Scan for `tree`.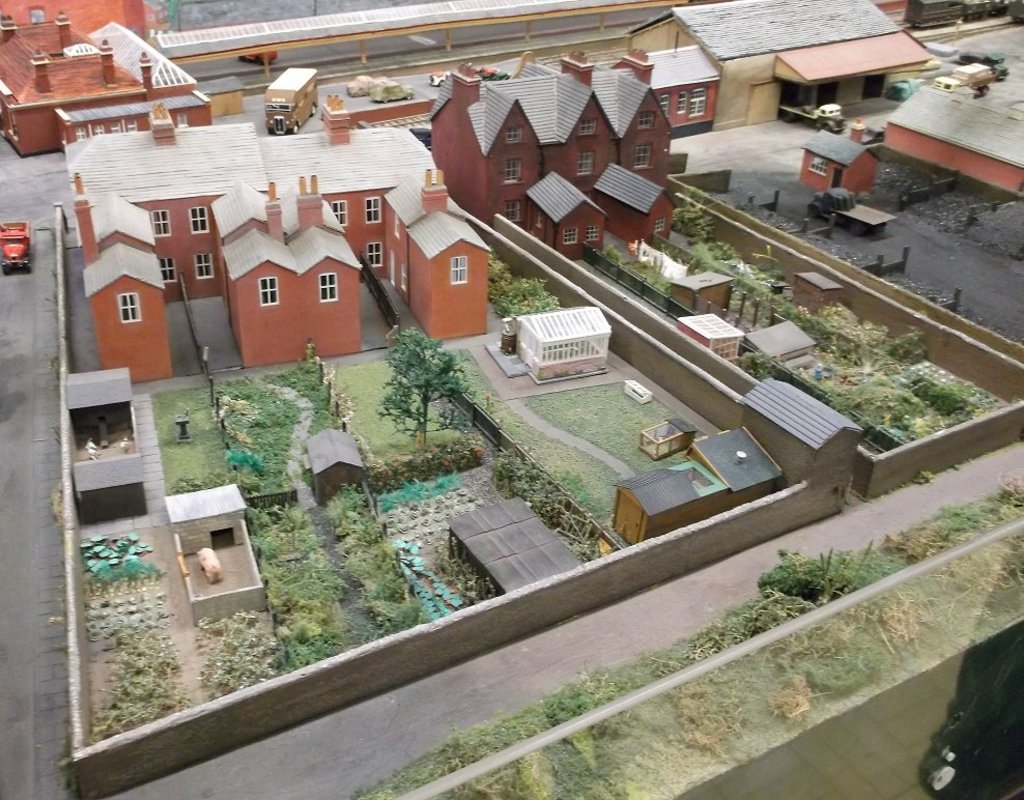
Scan result: <bbox>675, 193, 717, 249</bbox>.
